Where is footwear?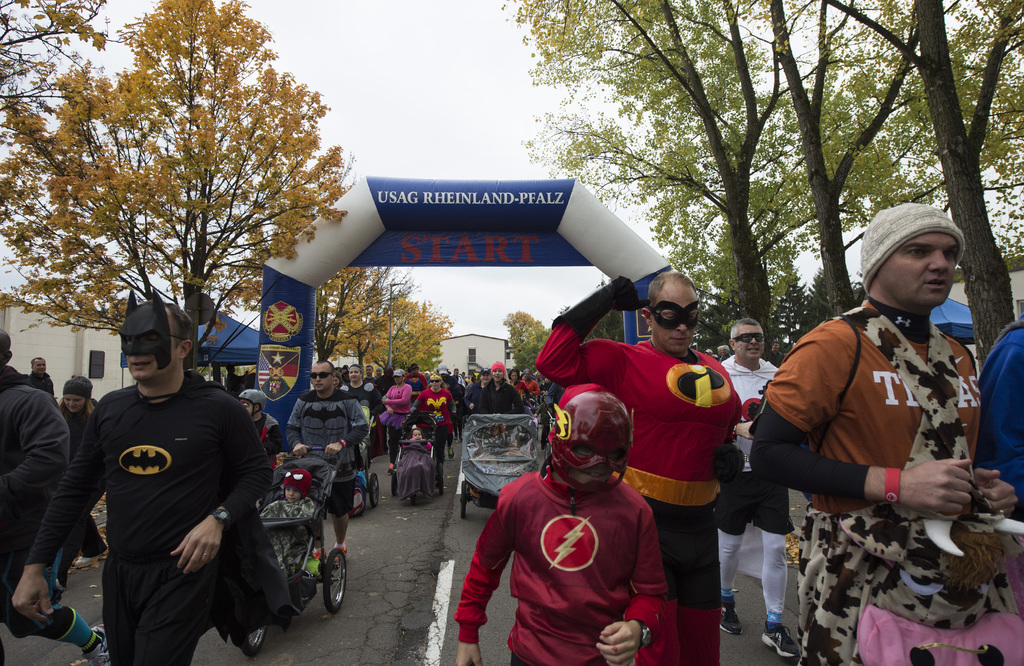
bbox=(88, 626, 116, 665).
